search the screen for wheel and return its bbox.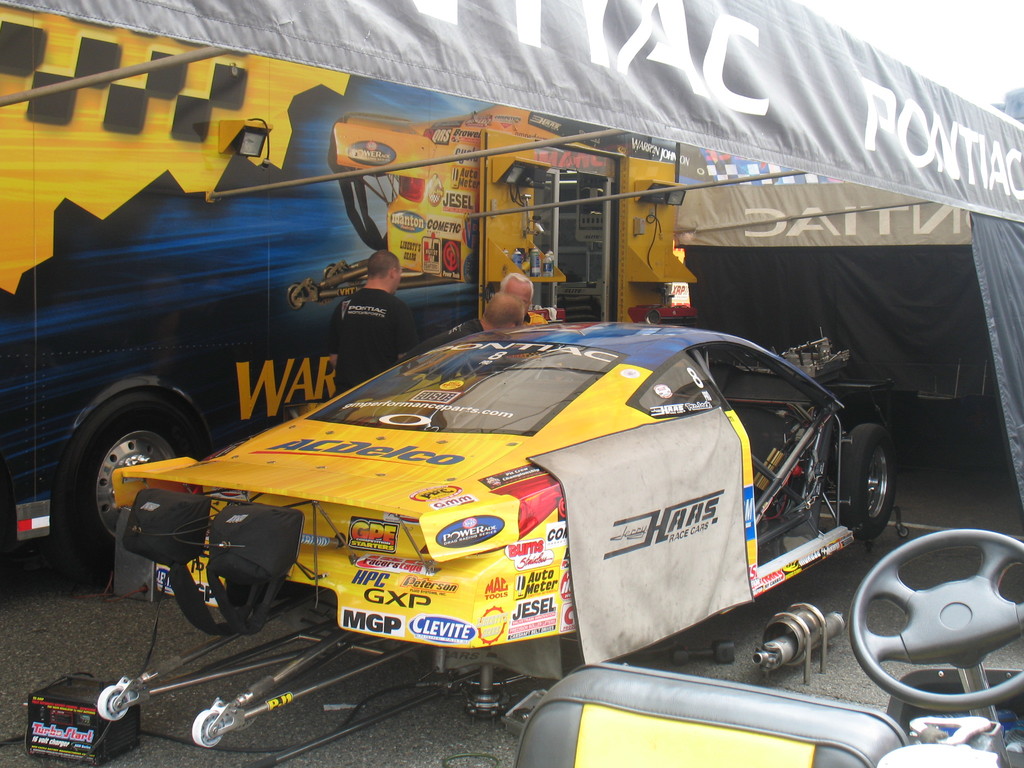
Found: [288,284,308,311].
